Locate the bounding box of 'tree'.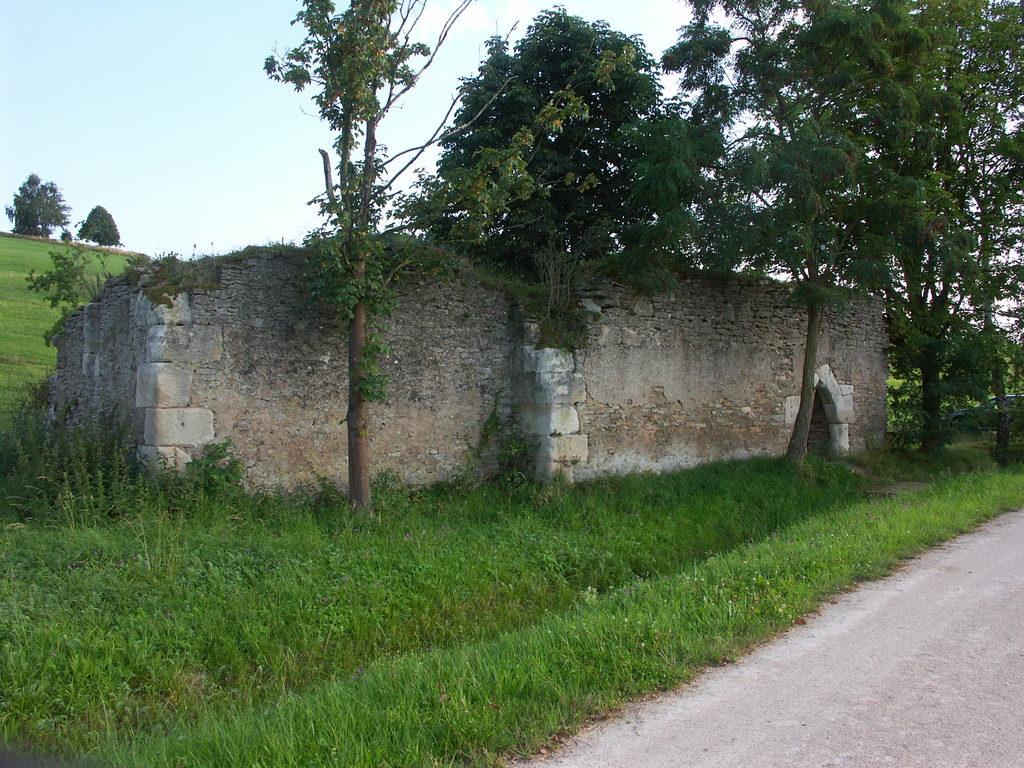
Bounding box: Rect(413, 17, 698, 314).
